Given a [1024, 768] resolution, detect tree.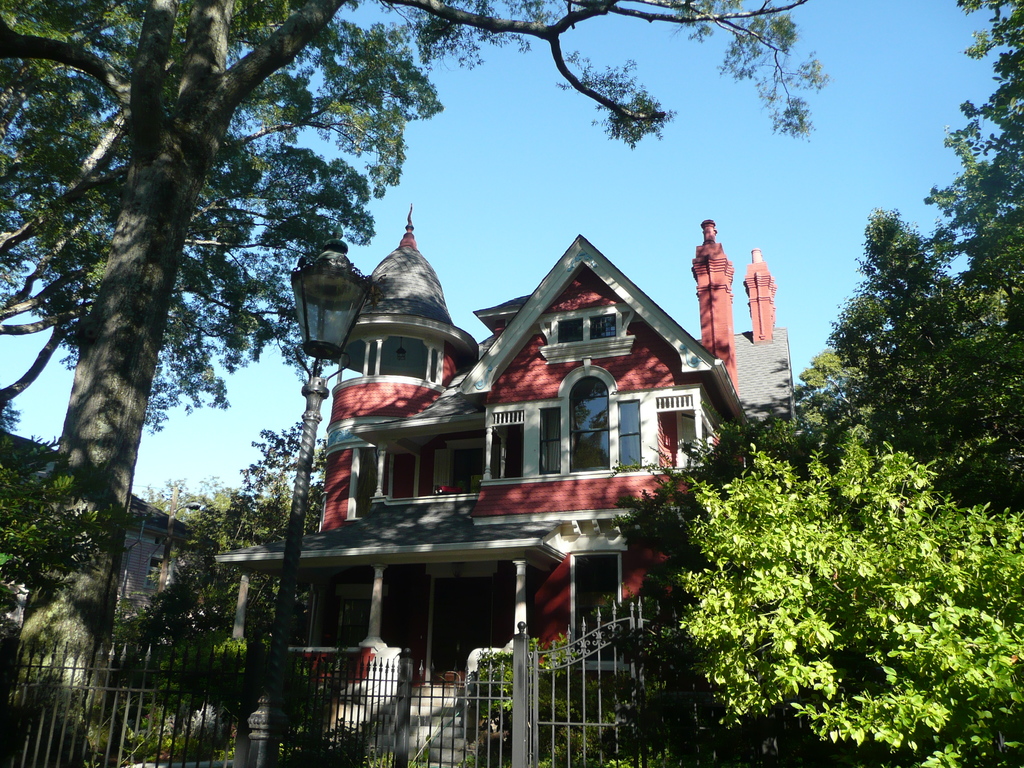
bbox(632, 0, 1023, 595).
